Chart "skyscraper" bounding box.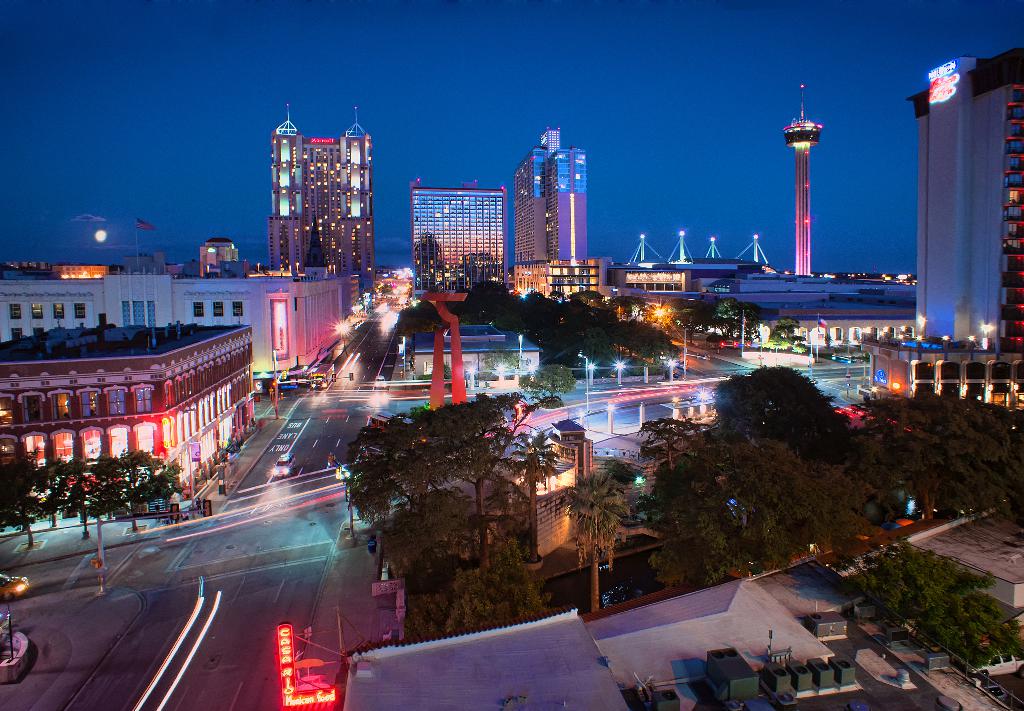
Charted: box=[773, 88, 822, 278].
